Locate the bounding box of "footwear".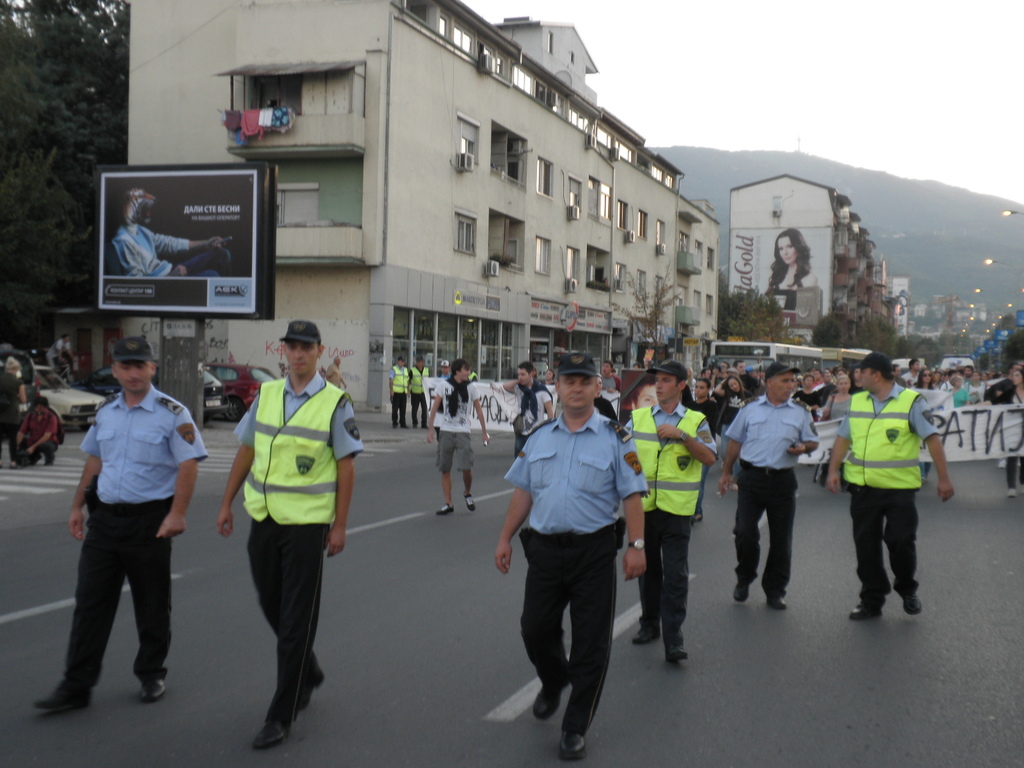
Bounding box: [465,491,483,513].
